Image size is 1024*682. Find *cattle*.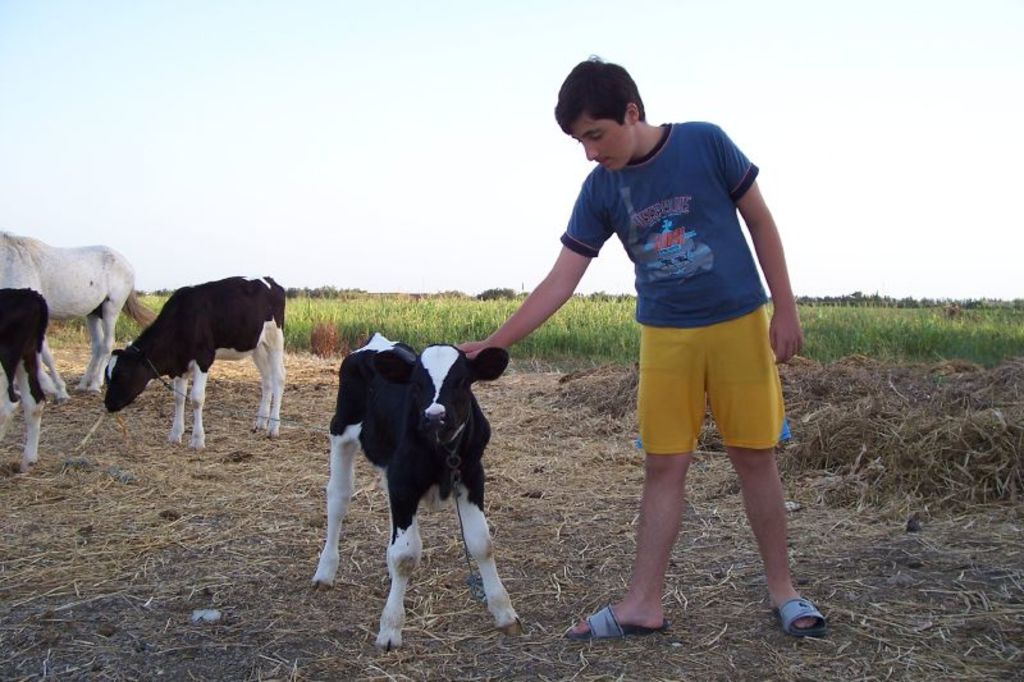
[311,331,526,656].
